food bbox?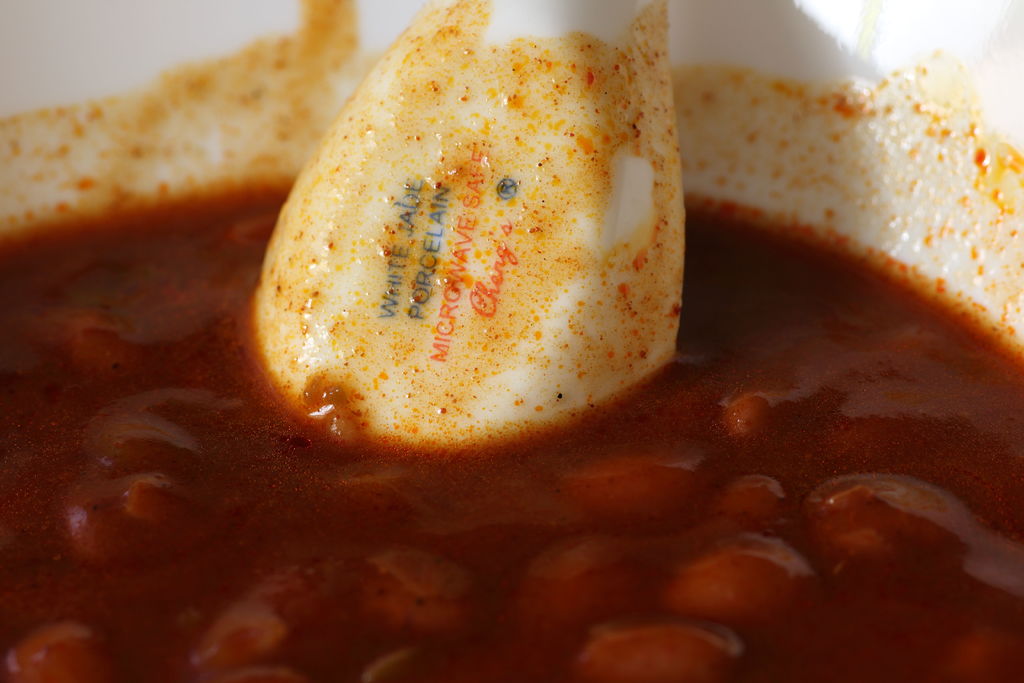
[0, 209, 1023, 682]
